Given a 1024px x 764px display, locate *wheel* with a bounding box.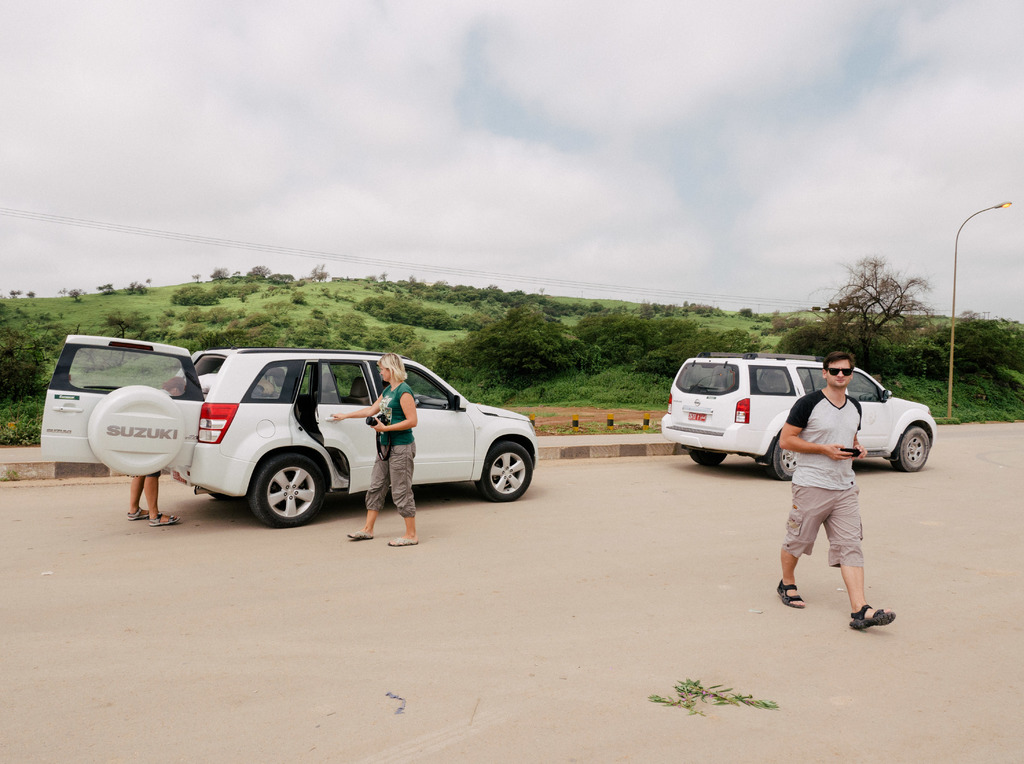
Located: <region>232, 452, 326, 528</region>.
